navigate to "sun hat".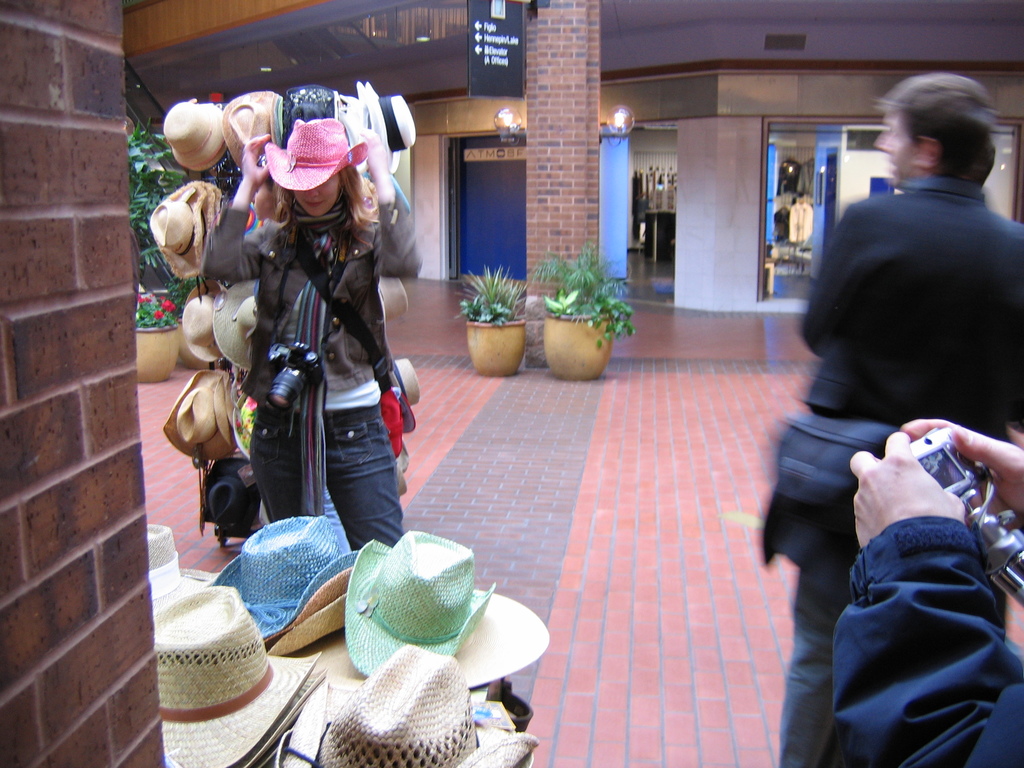
Navigation target: (left=148, top=178, right=221, bottom=285).
